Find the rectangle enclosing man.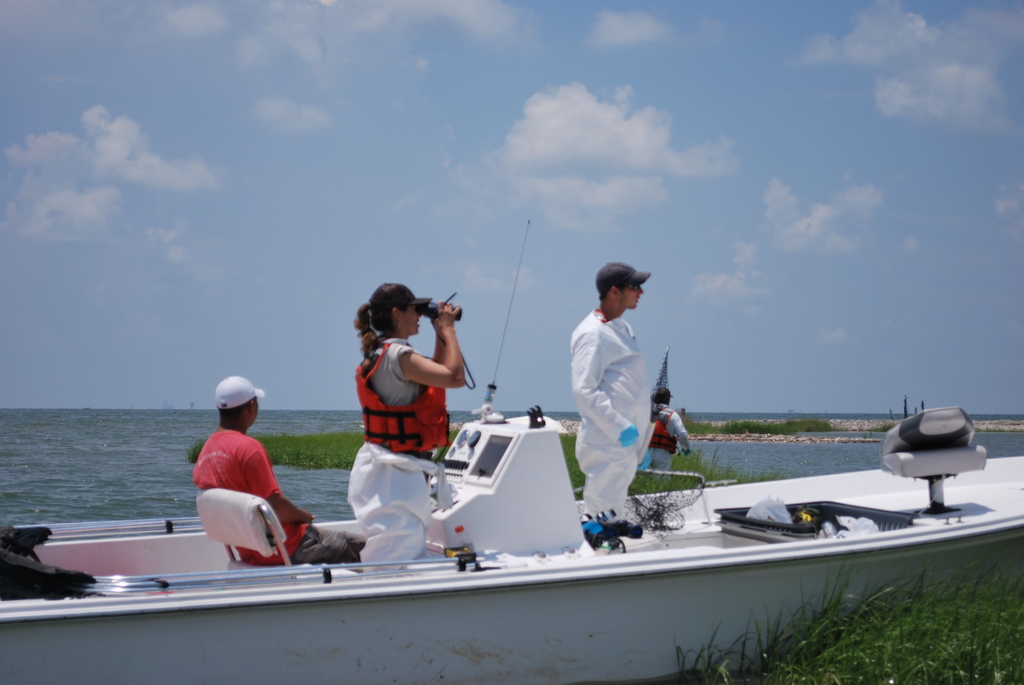
(560,260,673,542).
